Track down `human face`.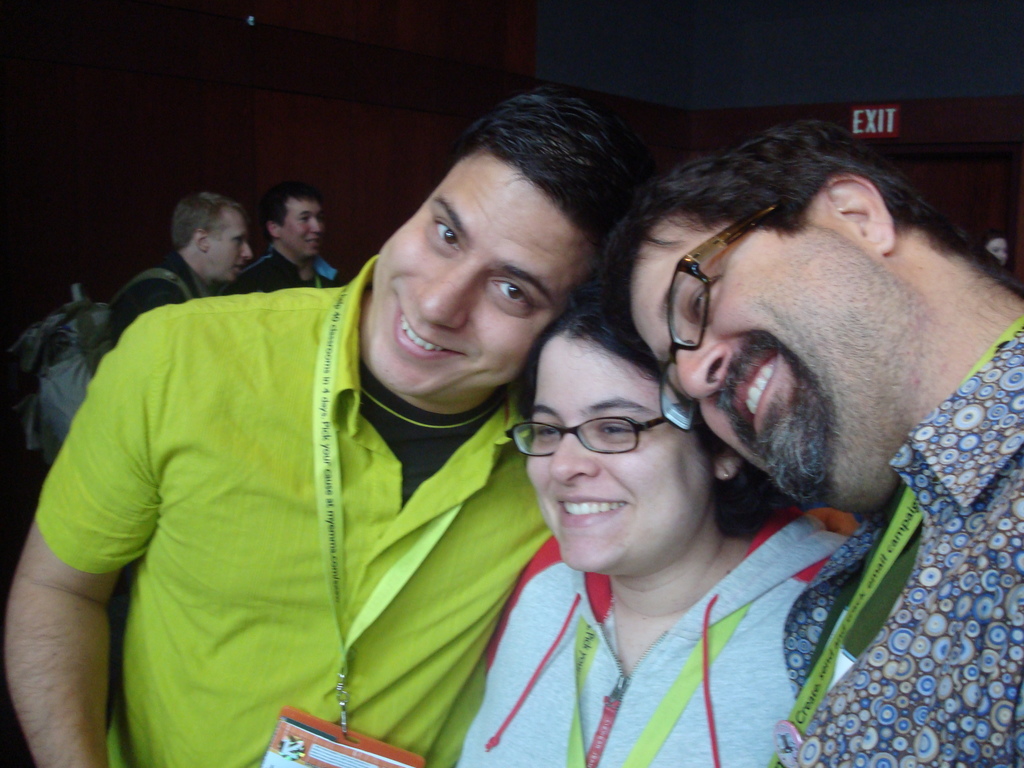
Tracked to pyautogui.locateOnScreen(366, 140, 611, 399).
